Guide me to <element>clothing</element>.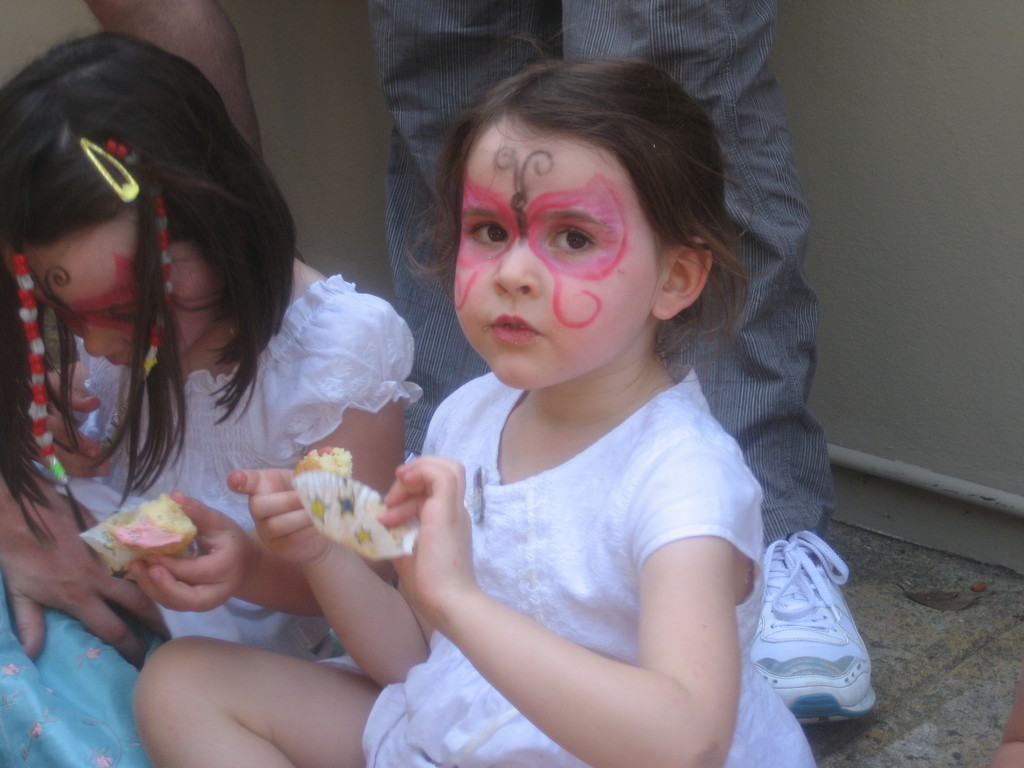
Guidance: detection(310, 349, 820, 767).
